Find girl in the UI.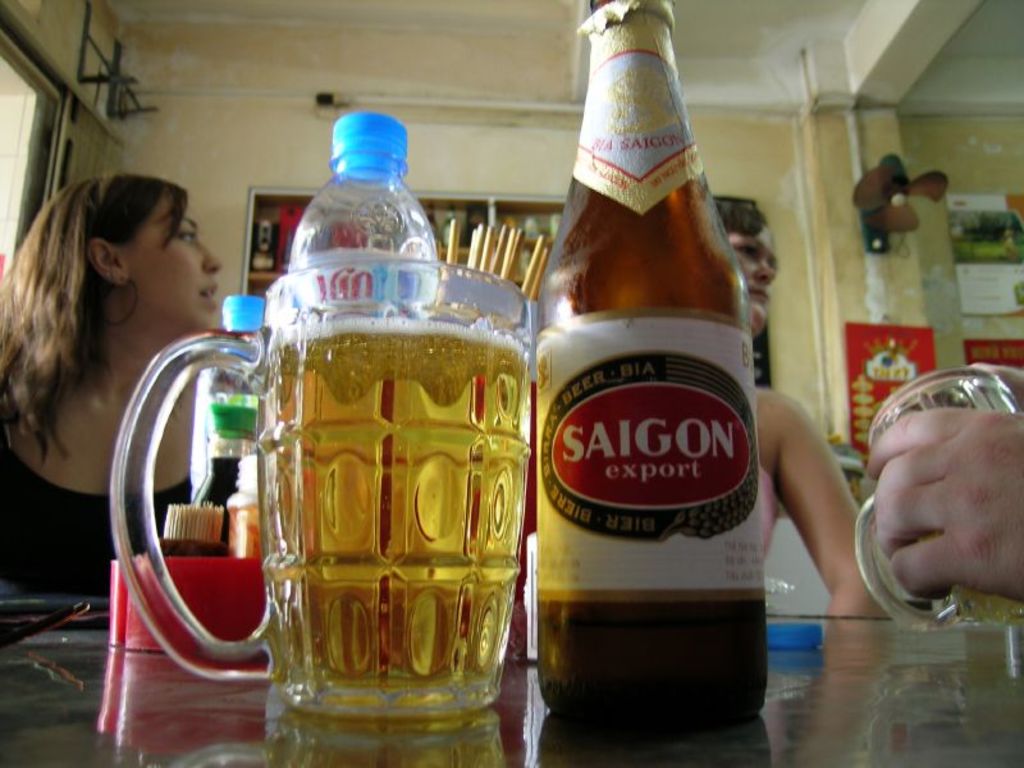
UI element at bbox(0, 179, 224, 589).
